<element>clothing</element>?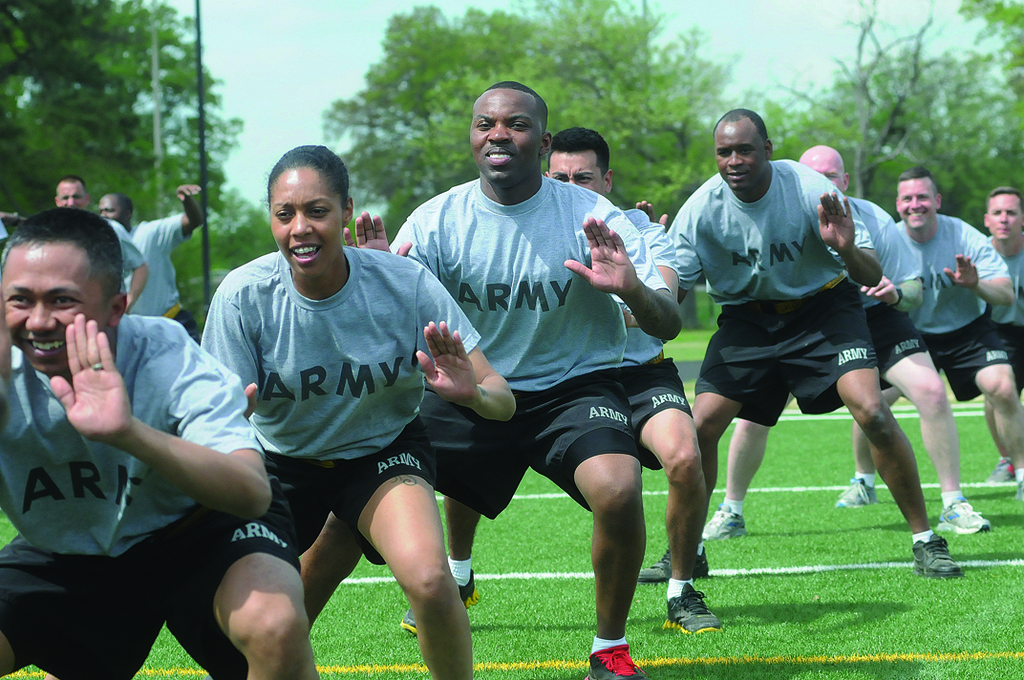
x1=862, y1=214, x2=1022, y2=401
